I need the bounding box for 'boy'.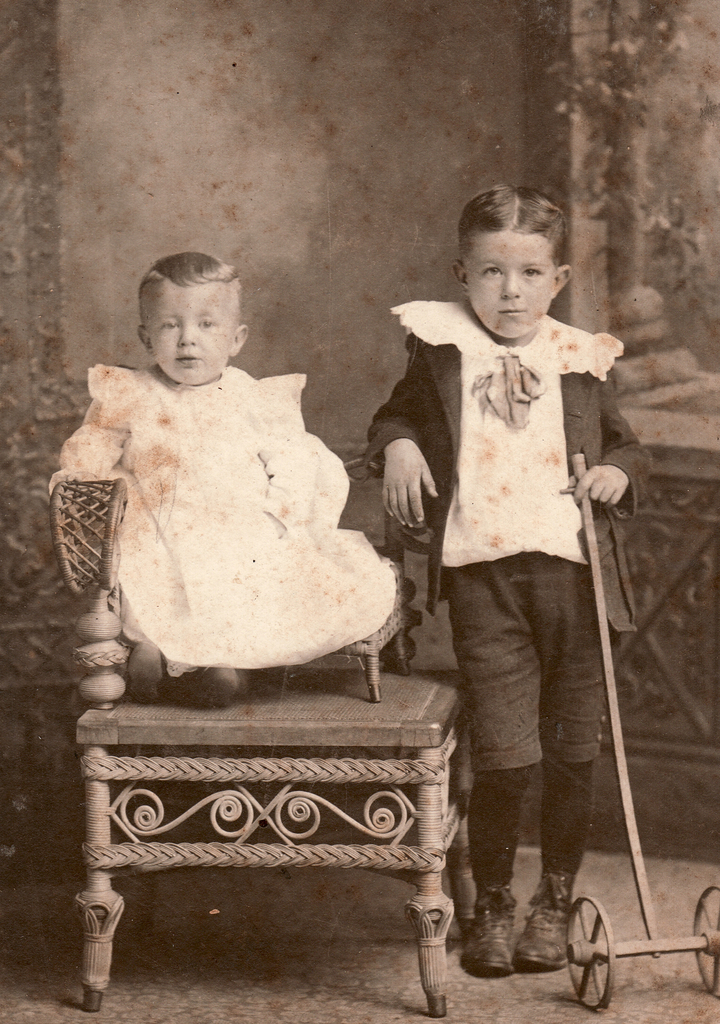
Here it is: locate(382, 208, 651, 970).
